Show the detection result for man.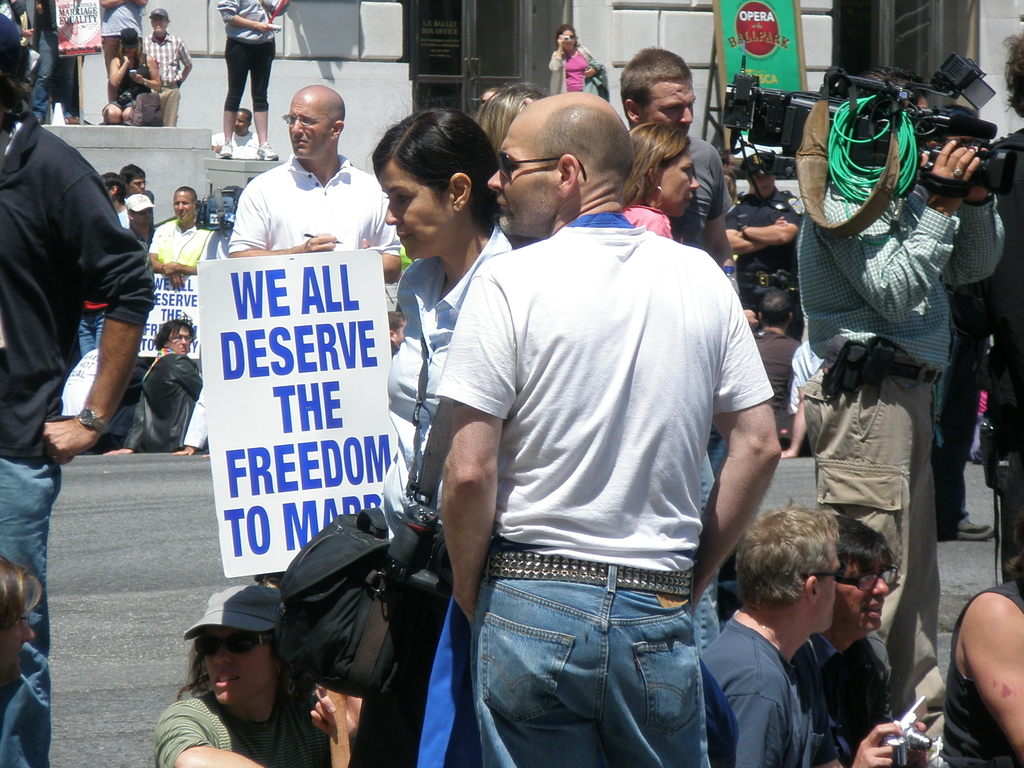
137, 316, 206, 460.
